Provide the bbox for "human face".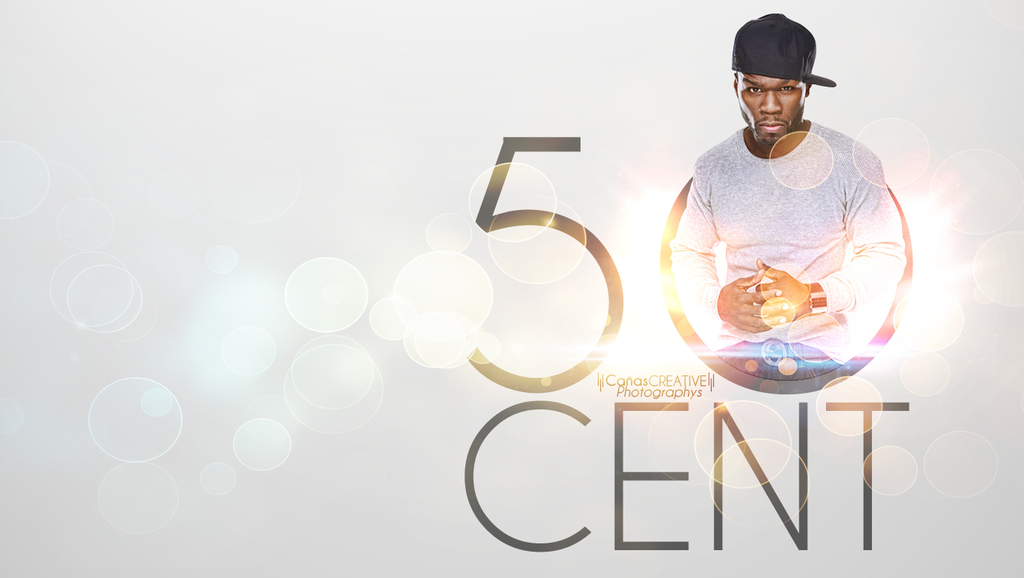
737/72/804/144.
